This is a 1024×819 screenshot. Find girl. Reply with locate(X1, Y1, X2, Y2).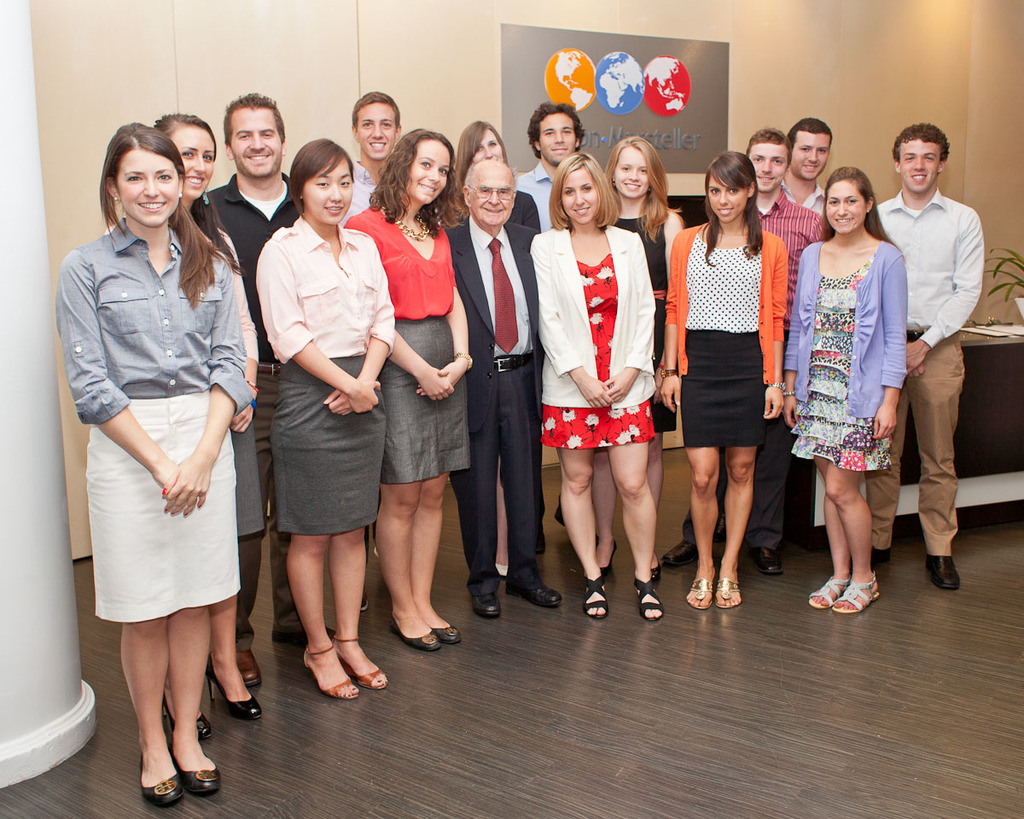
locate(787, 167, 908, 618).
